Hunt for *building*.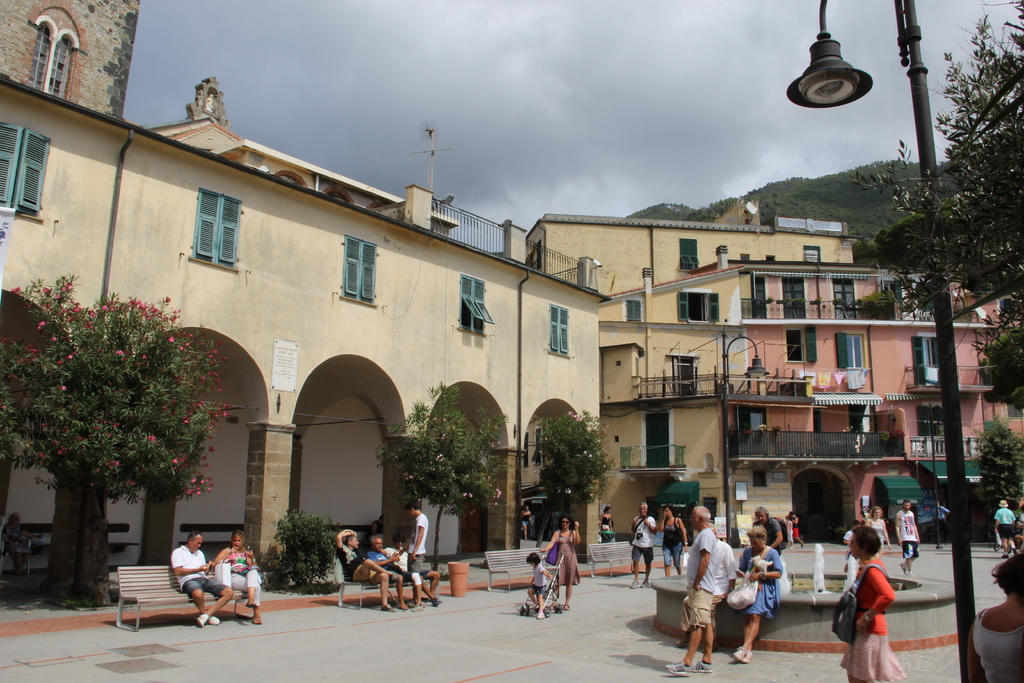
Hunted down at <bbox>0, 74, 610, 588</bbox>.
